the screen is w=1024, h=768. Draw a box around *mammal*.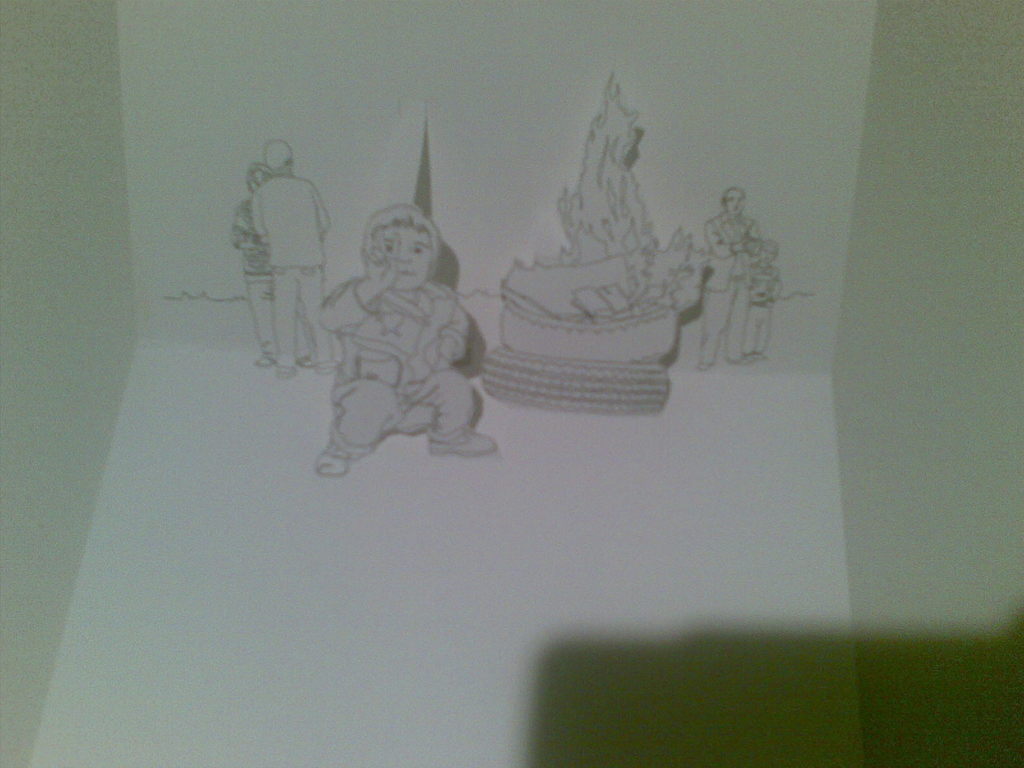
box=[696, 188, 764, 379].
